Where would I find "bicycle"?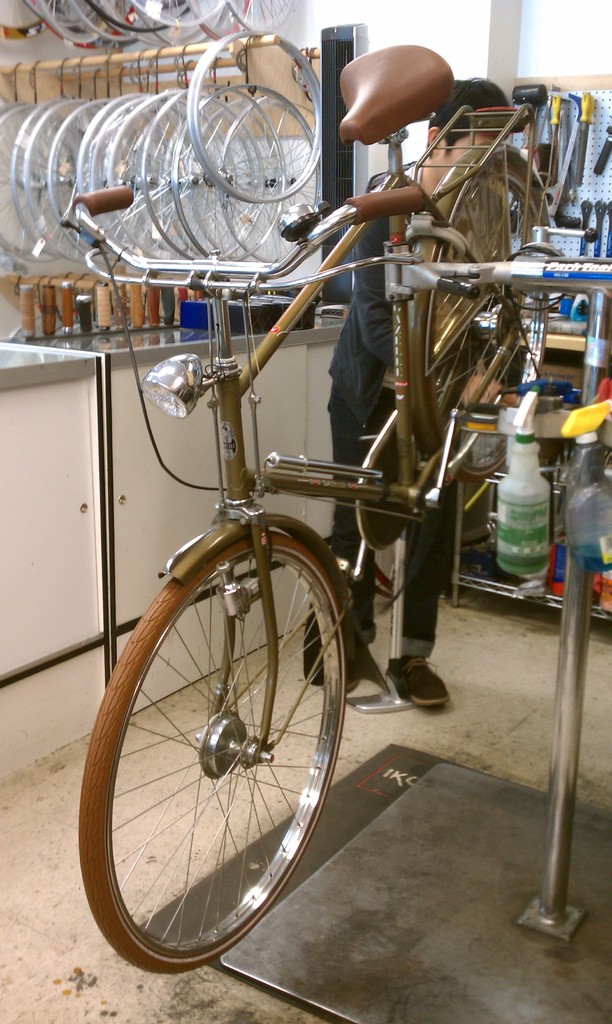
At 79/43/557/974.
